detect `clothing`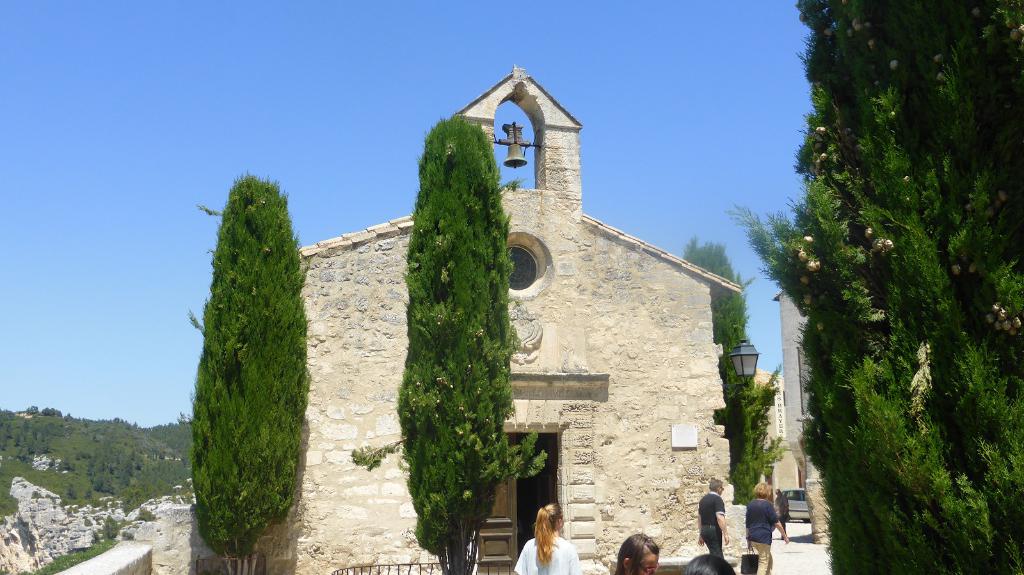
box=[521, 535, 581, 574]
